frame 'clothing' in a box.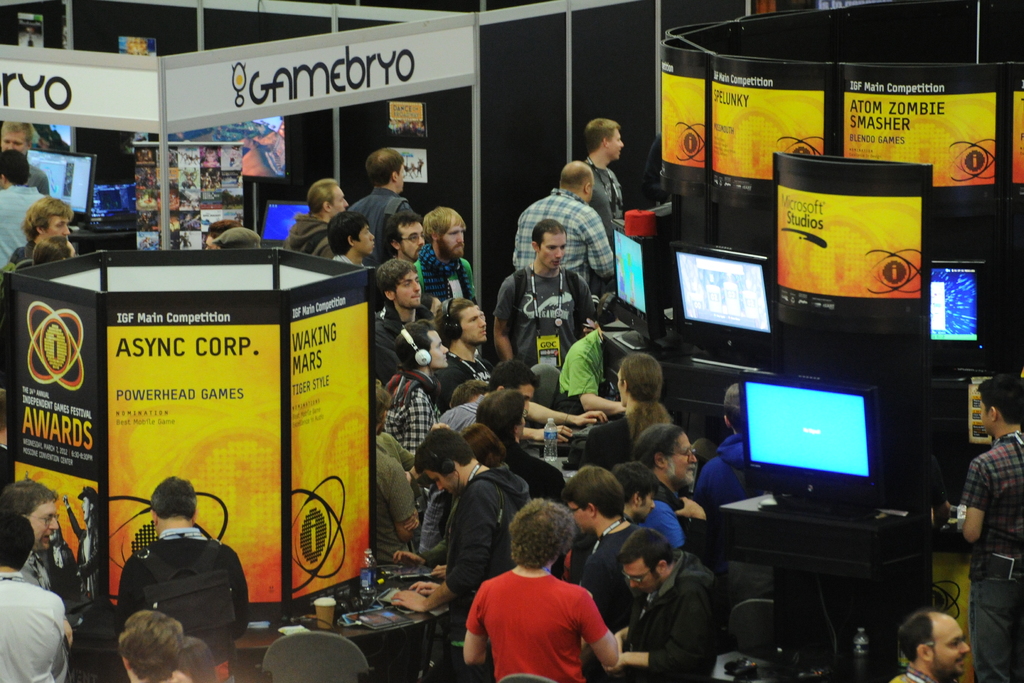
l=364, t=304, r=440, b=384.
